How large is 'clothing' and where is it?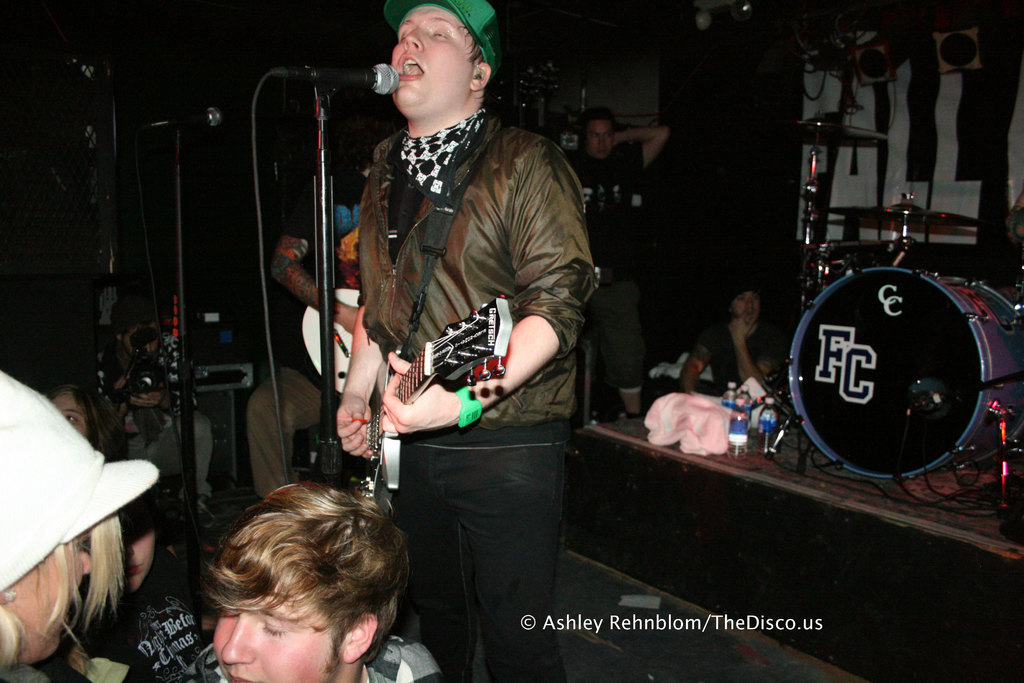
Bounding box: bbox(91, 334, 209, 495).
